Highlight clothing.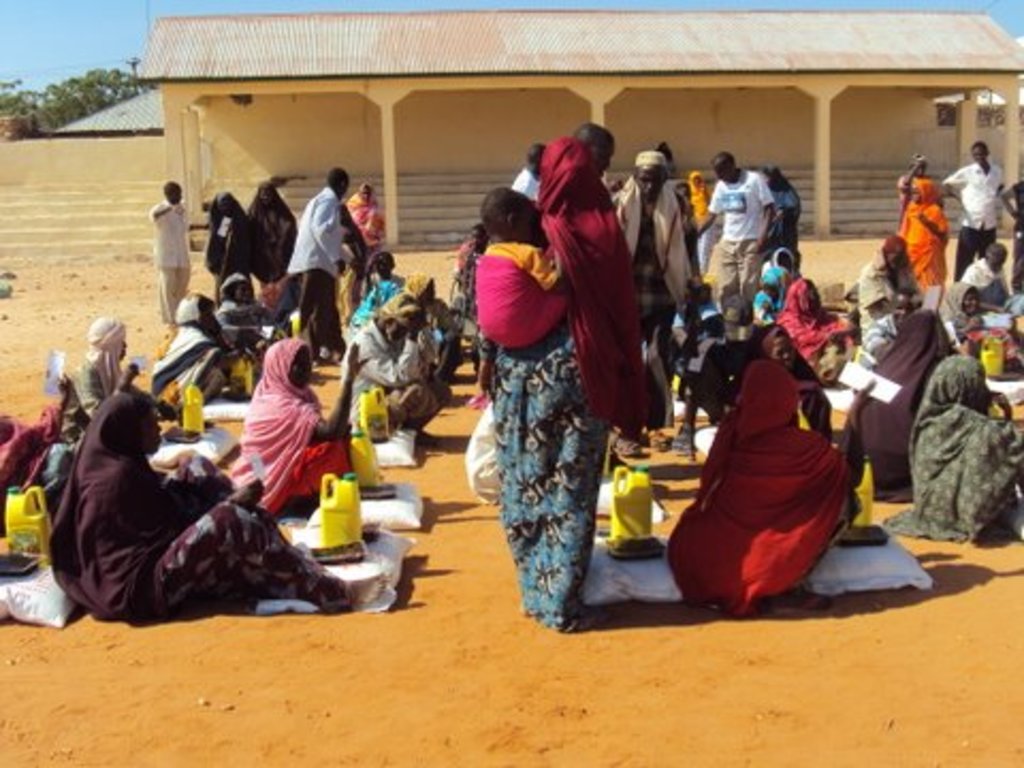
Highlighted region: x1=209 y1=211 x2=275 y2=288.
